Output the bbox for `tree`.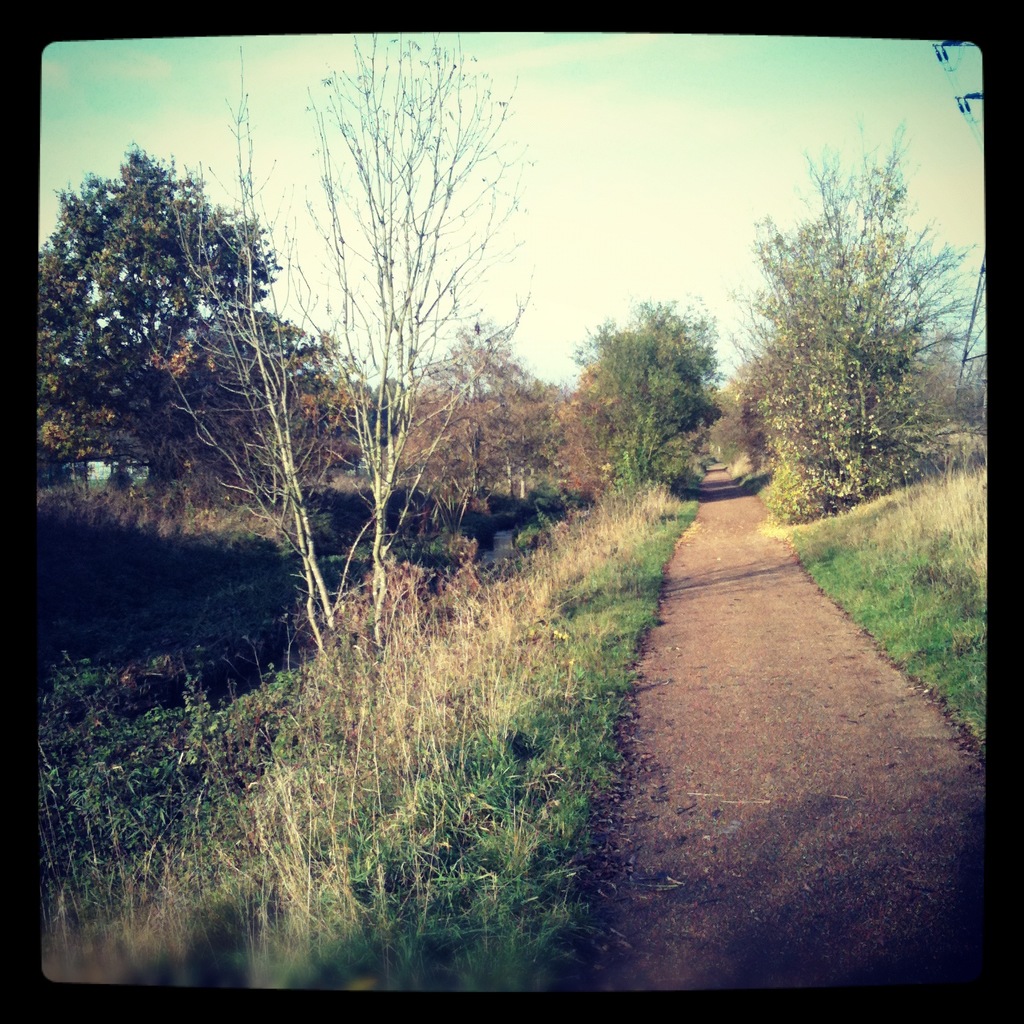
(387, 335, 562, 555).
